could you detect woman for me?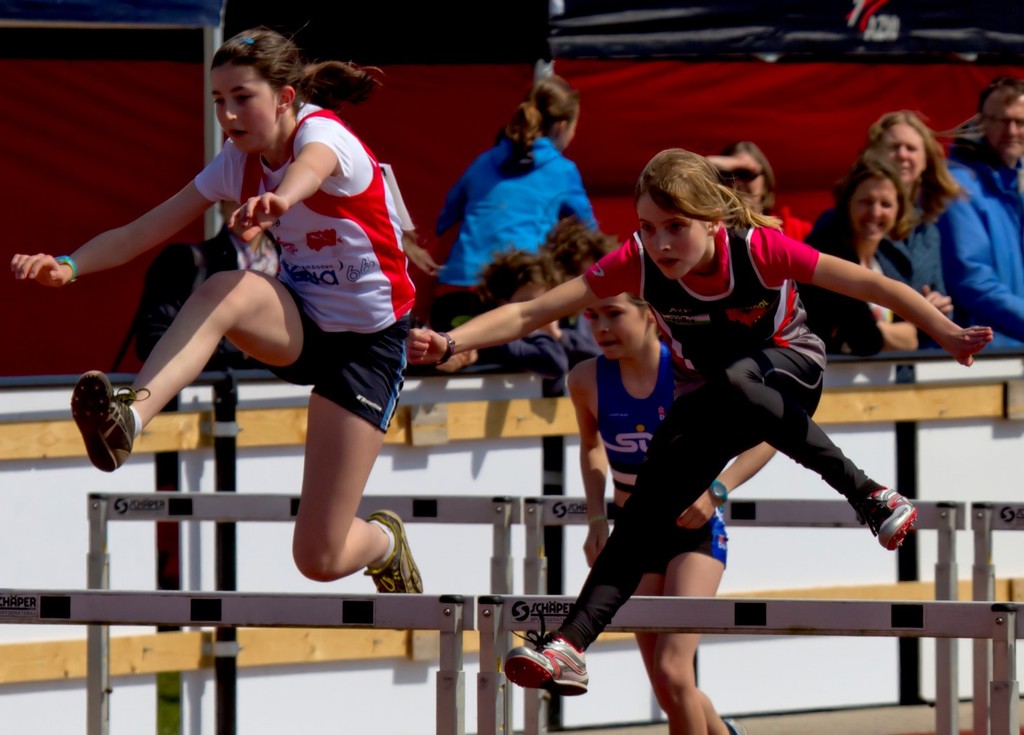
Detection result: l=854, t=106, r=974, b=347.
